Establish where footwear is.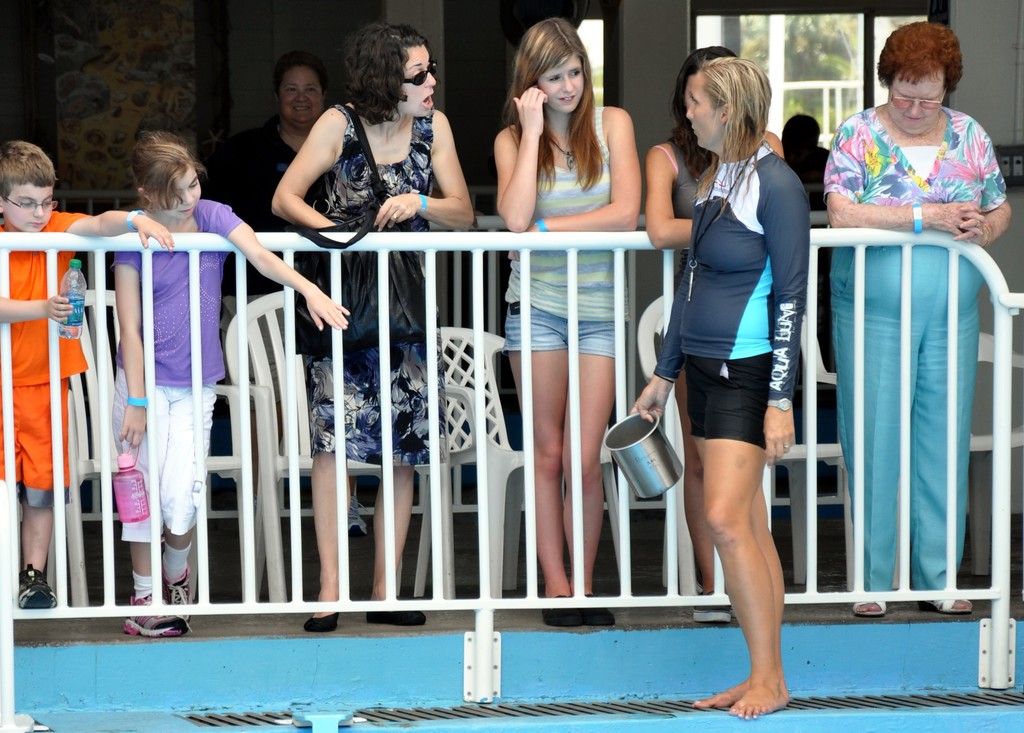
Established at [x1=365, y1=605, x2=427, y2=625].
